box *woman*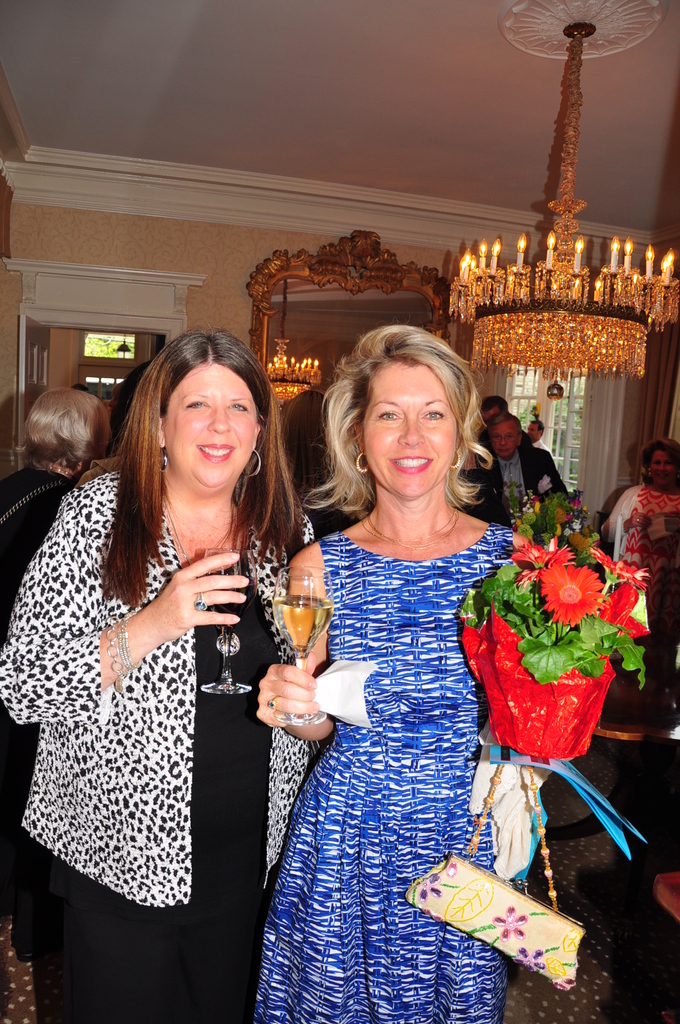
box(598, 440, 679, 575)
